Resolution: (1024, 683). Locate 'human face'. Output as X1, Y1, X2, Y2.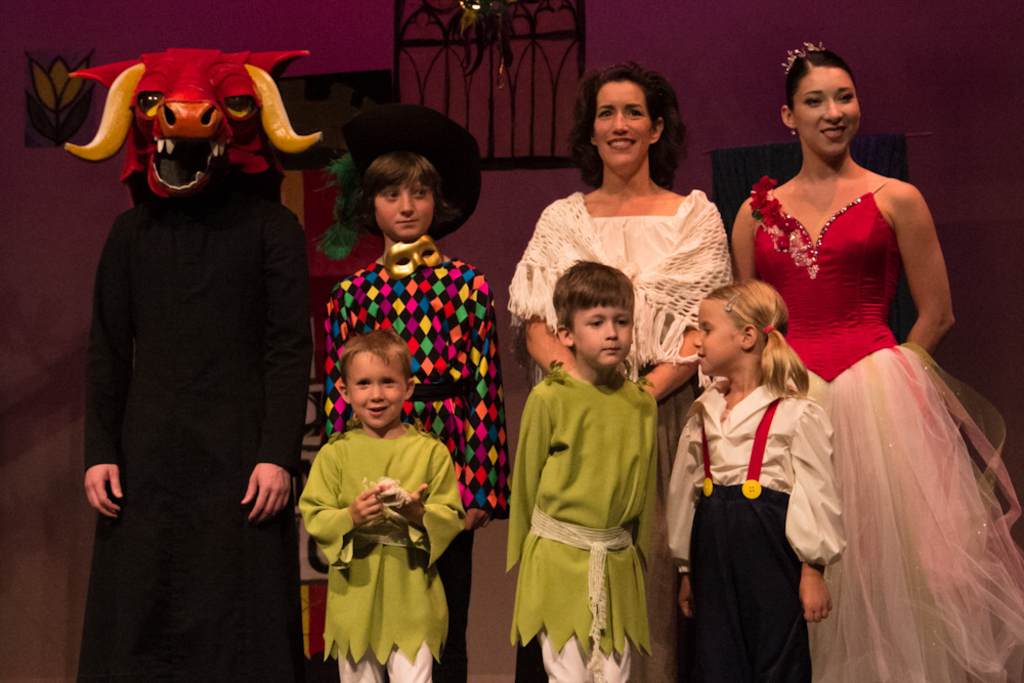
372, 177, 437, 240.
